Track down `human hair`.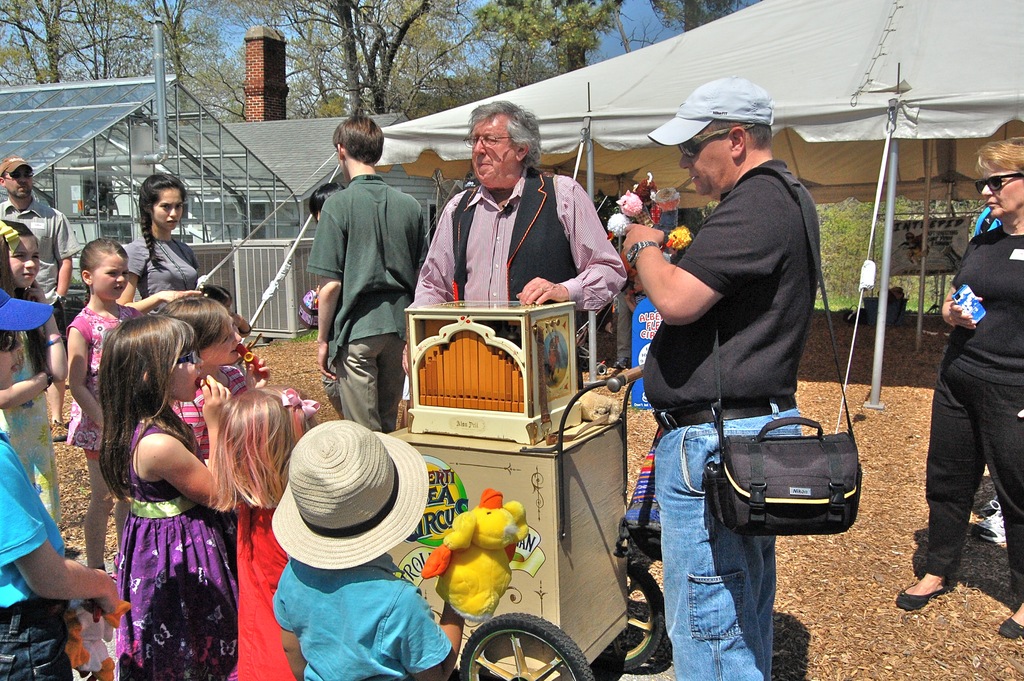
Tracked to Rect(82, 237, 130, 301).
